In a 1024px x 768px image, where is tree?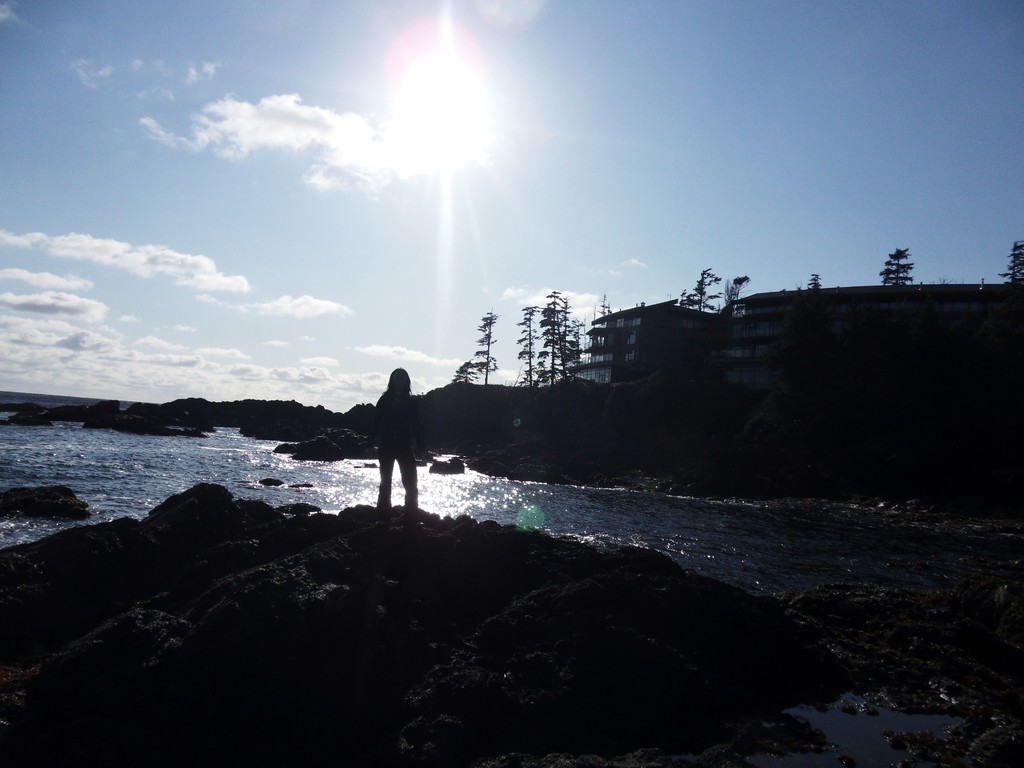
<bbox>991, 240, 1023, 284</bbox>.
